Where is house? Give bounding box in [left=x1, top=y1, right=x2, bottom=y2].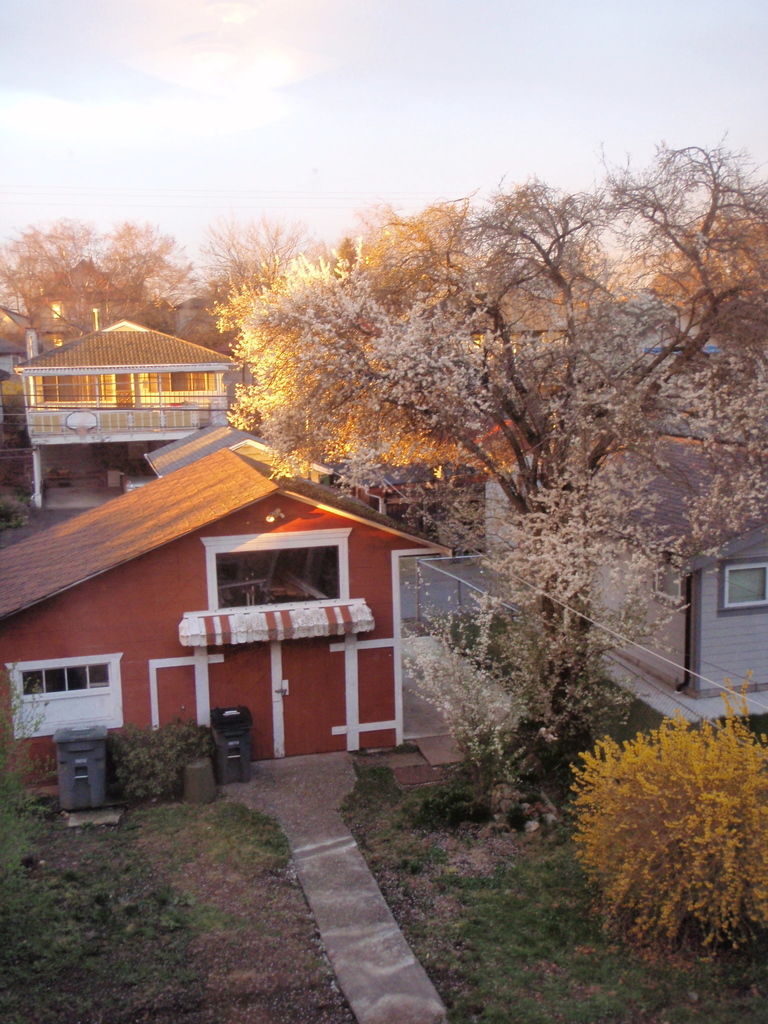
[left=484, top=410, right=764, bottom=708].
